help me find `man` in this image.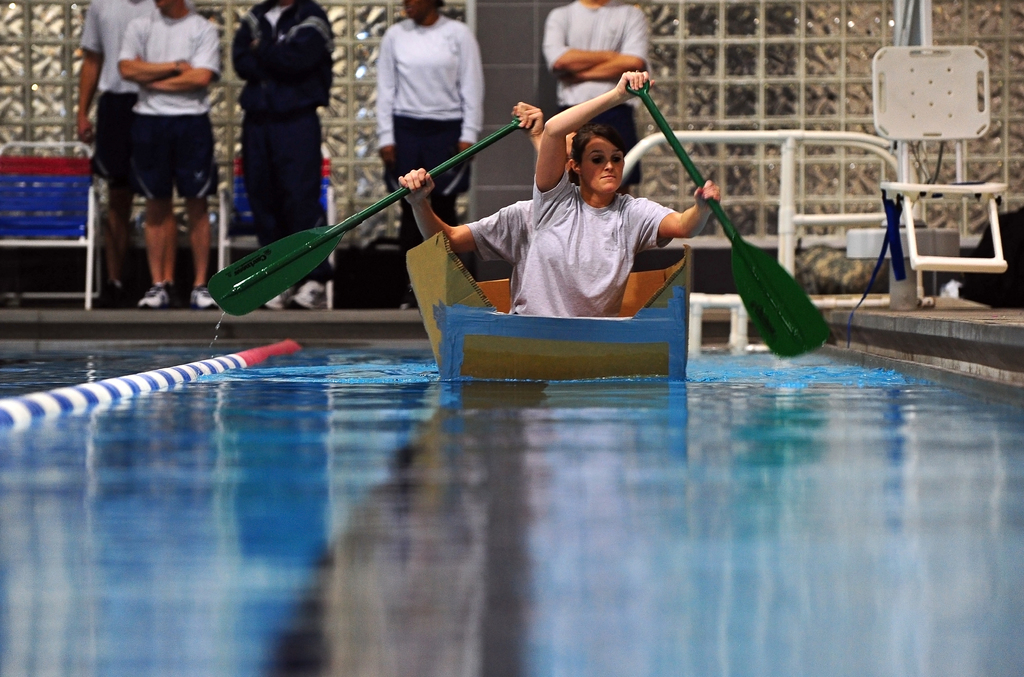
Found it: locate(116, 0, 221, 310).
